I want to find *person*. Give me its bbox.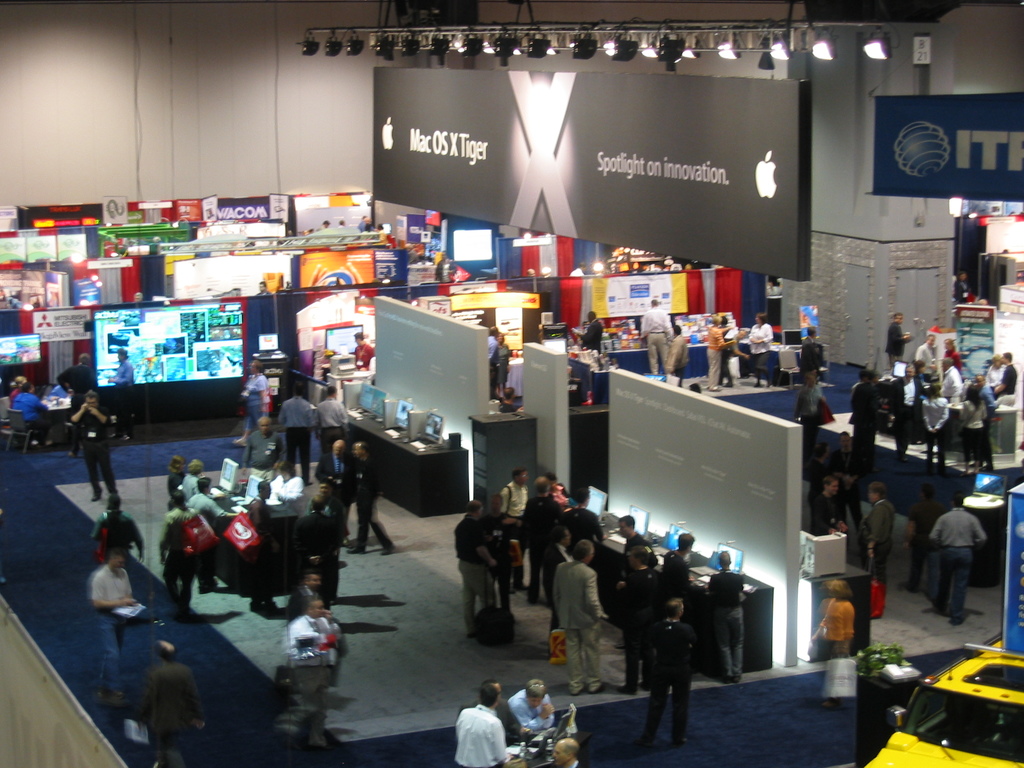
[747, 312, 778, 392].
